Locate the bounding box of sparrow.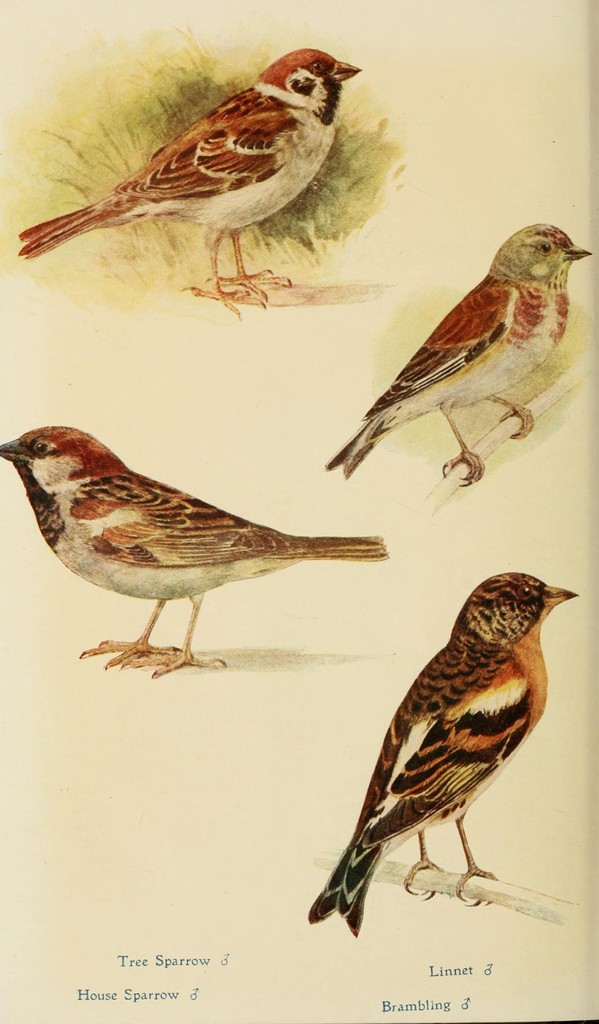
Bounding box: [16,43,361,314].
